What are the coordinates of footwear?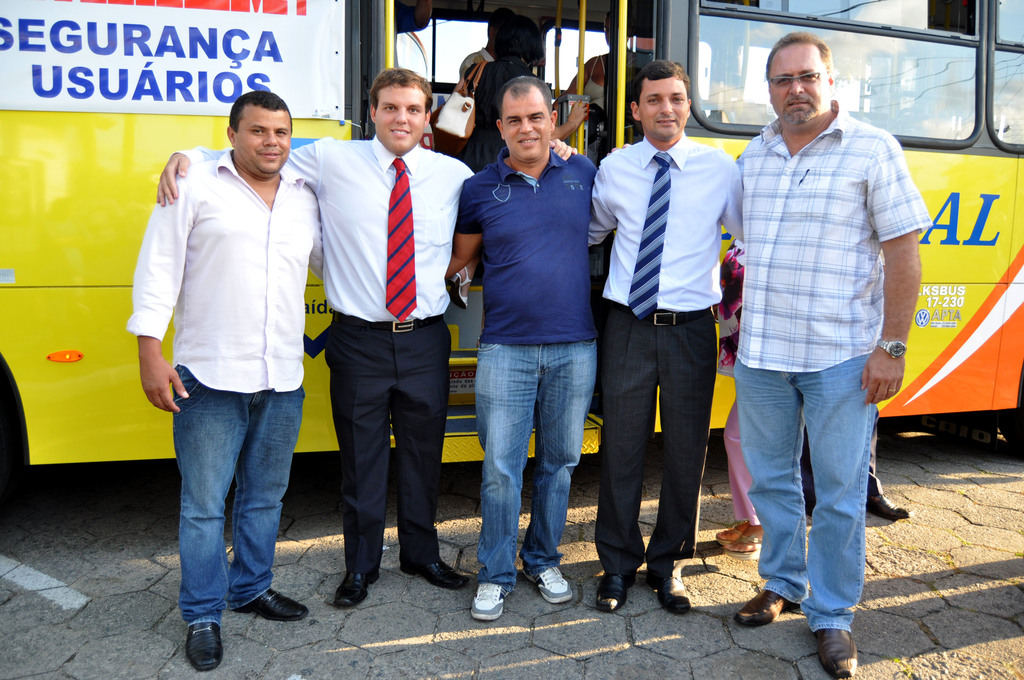
(719,535,765,560).
